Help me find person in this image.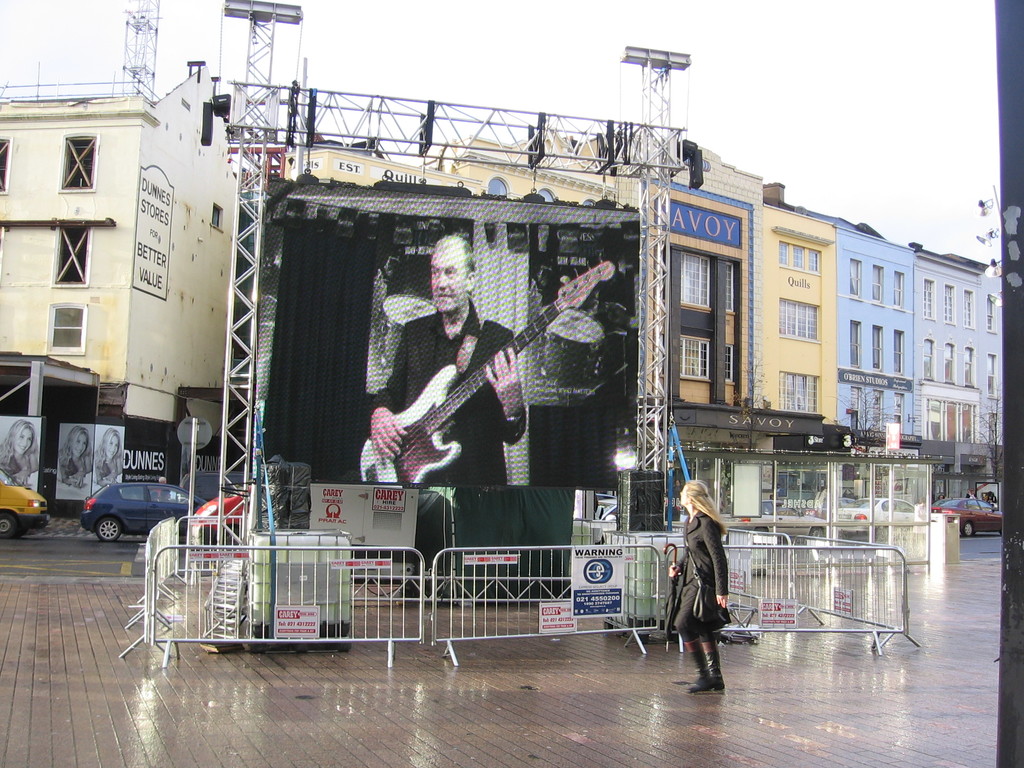
Found it: <bbox>45, 426, 93, 502</bbox>.
